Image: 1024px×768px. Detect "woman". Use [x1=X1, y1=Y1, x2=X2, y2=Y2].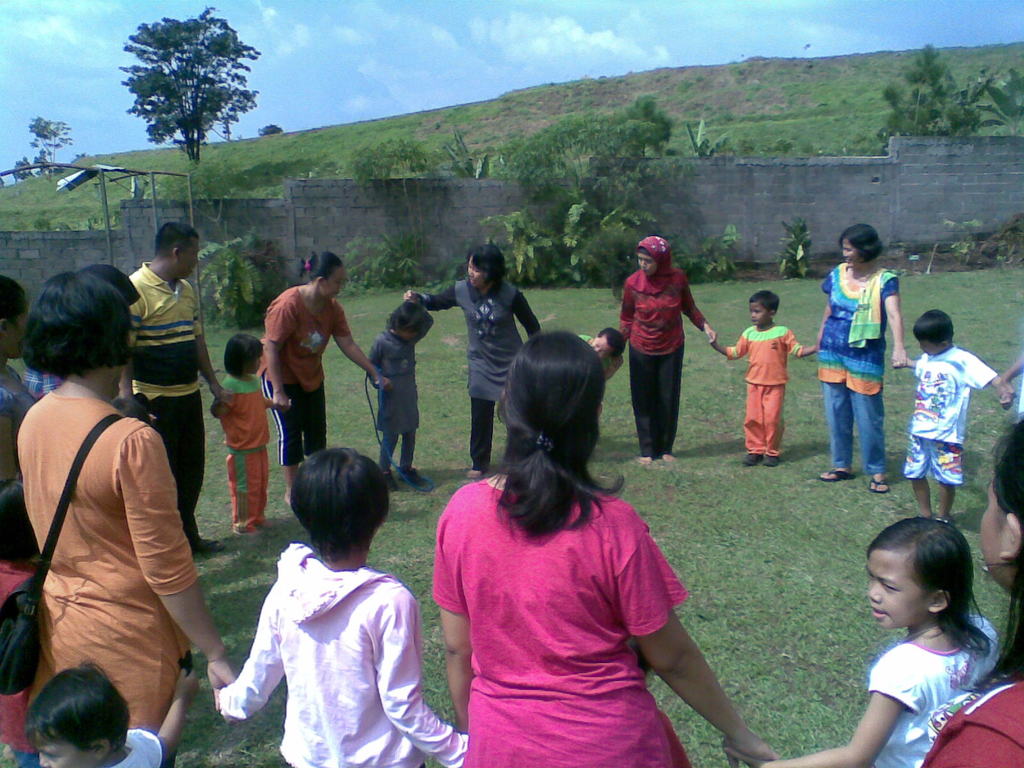
[x1=916, y1=403, x2=1023, y2=767].
